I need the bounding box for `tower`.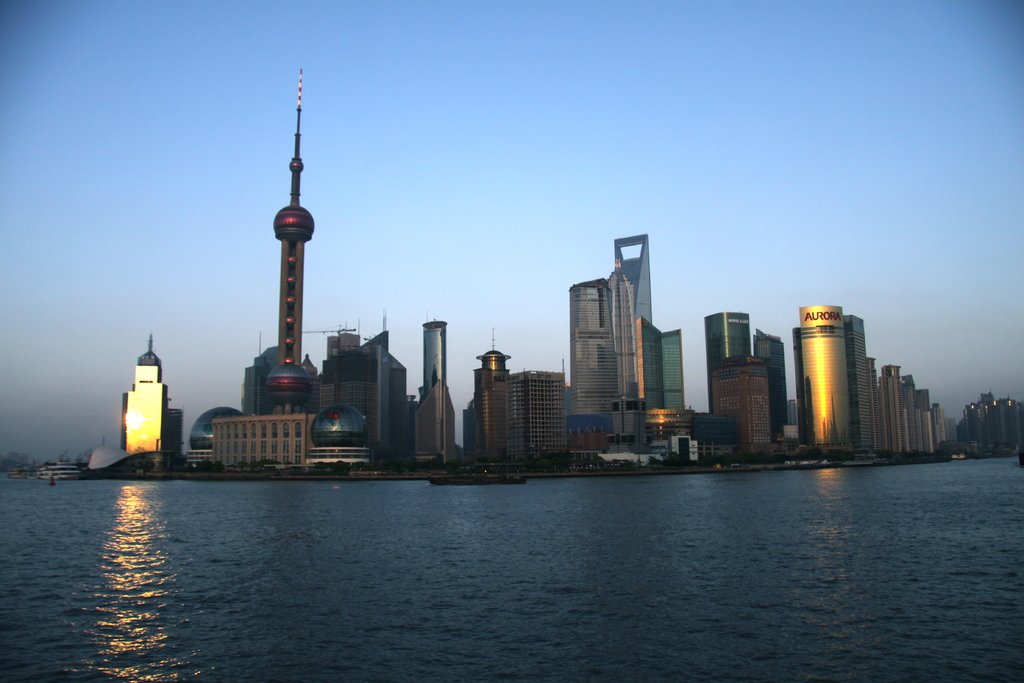
Here it is: 895/380/936/447.
